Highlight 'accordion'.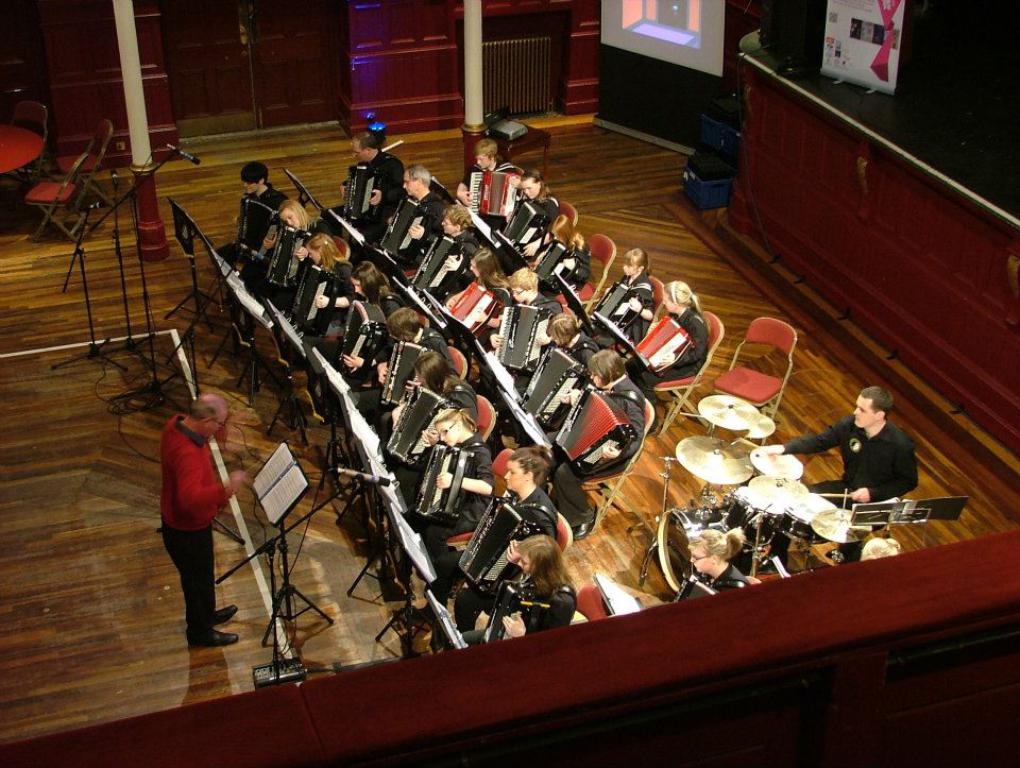
Highlighted region: 515, 345, 586, 425.
